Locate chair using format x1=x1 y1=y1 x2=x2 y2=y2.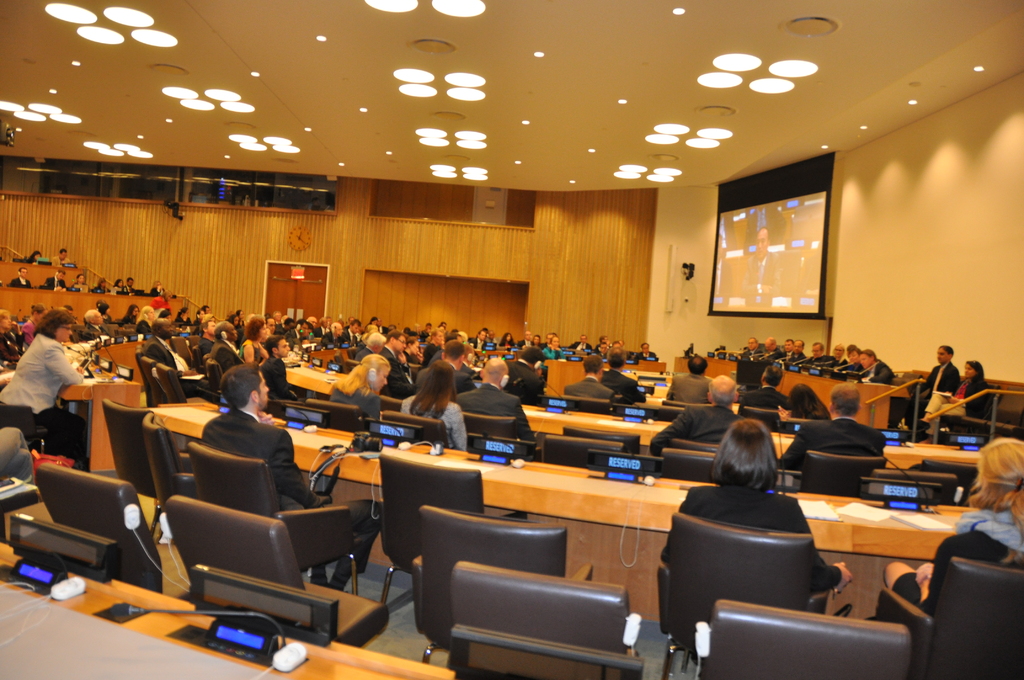
x1=682 y1=593 x2=913 y2=679.
